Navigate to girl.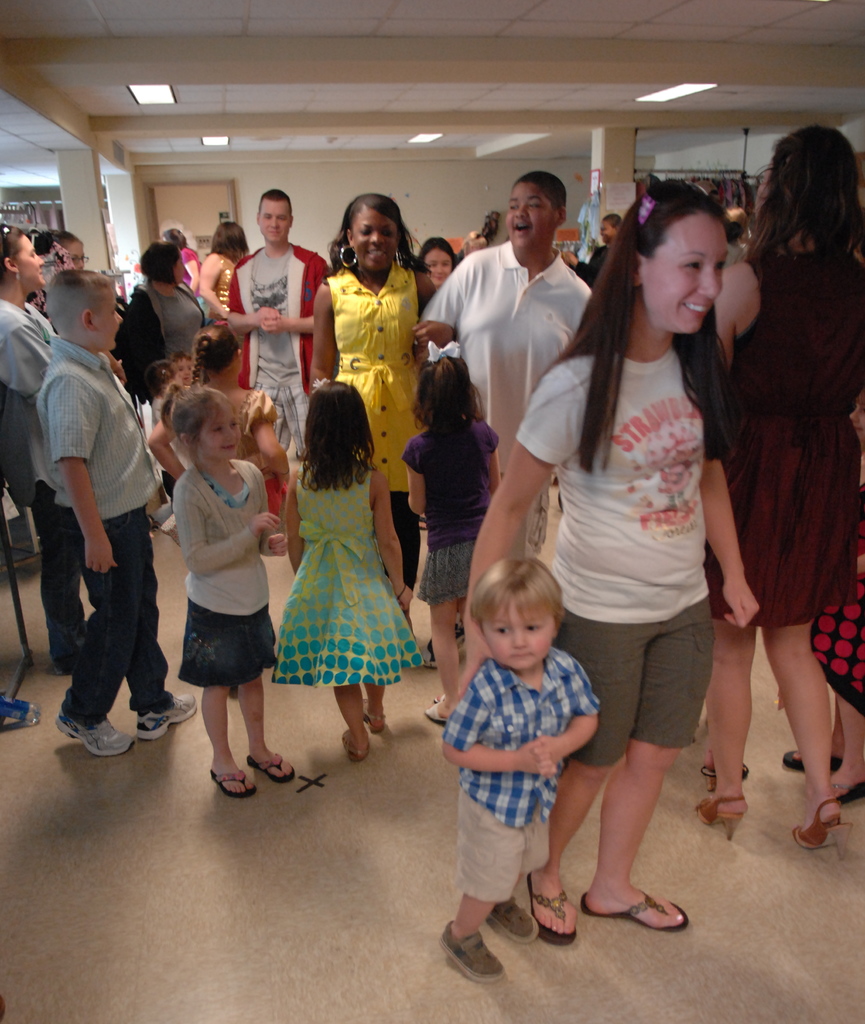
Navigation target: <box>0,220,101,671</box>.
